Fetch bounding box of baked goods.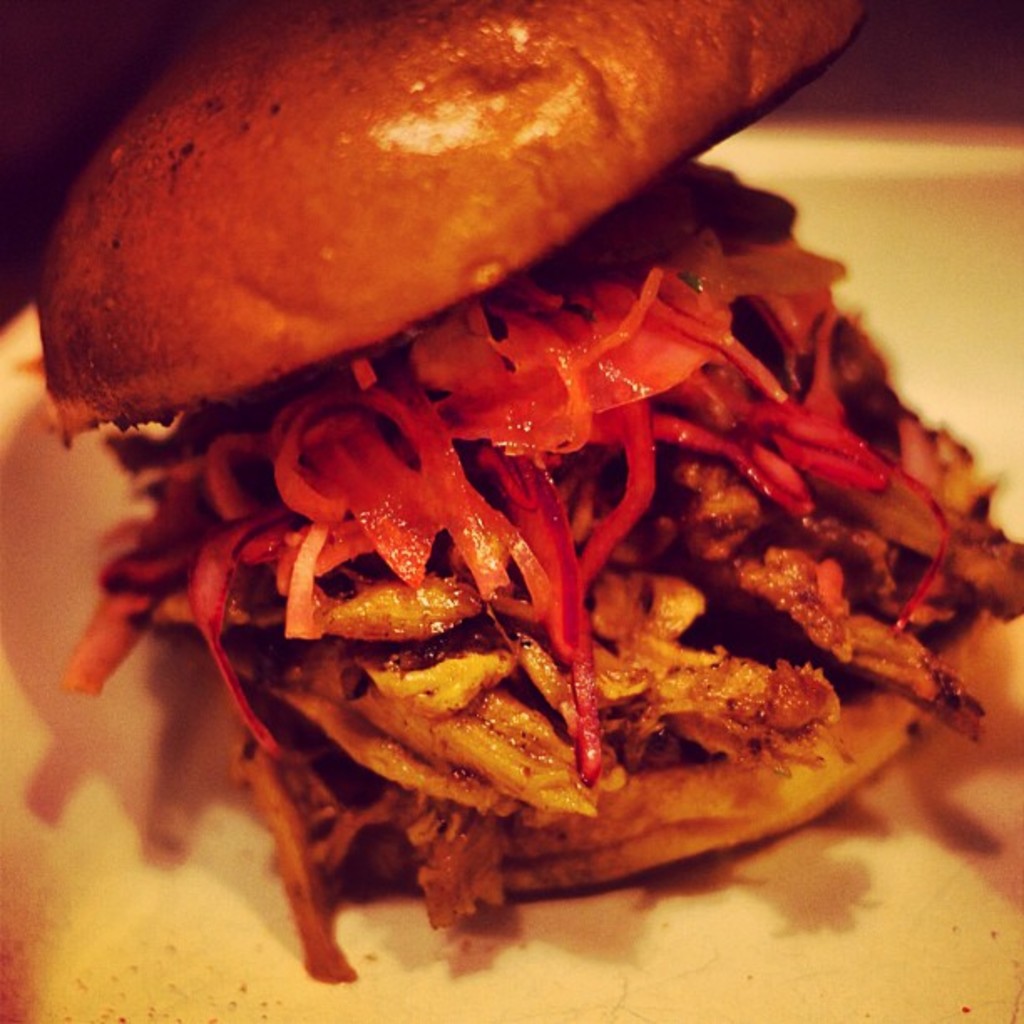
Bbox: 40, 0, 1022, 980.
